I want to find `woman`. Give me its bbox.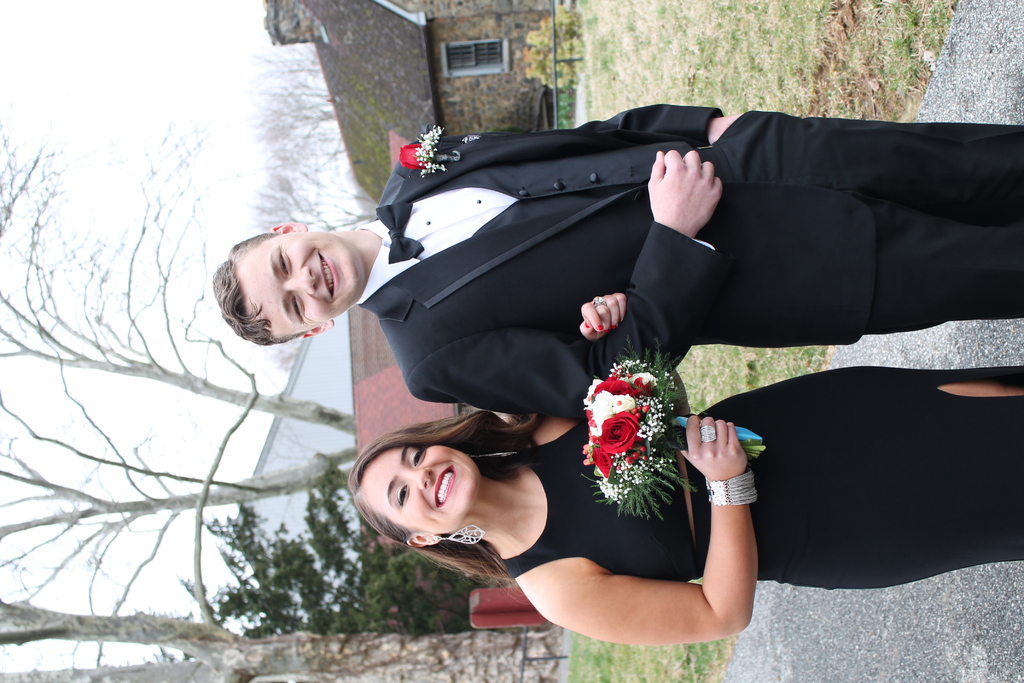
region(347, 291, 1023, 648).
